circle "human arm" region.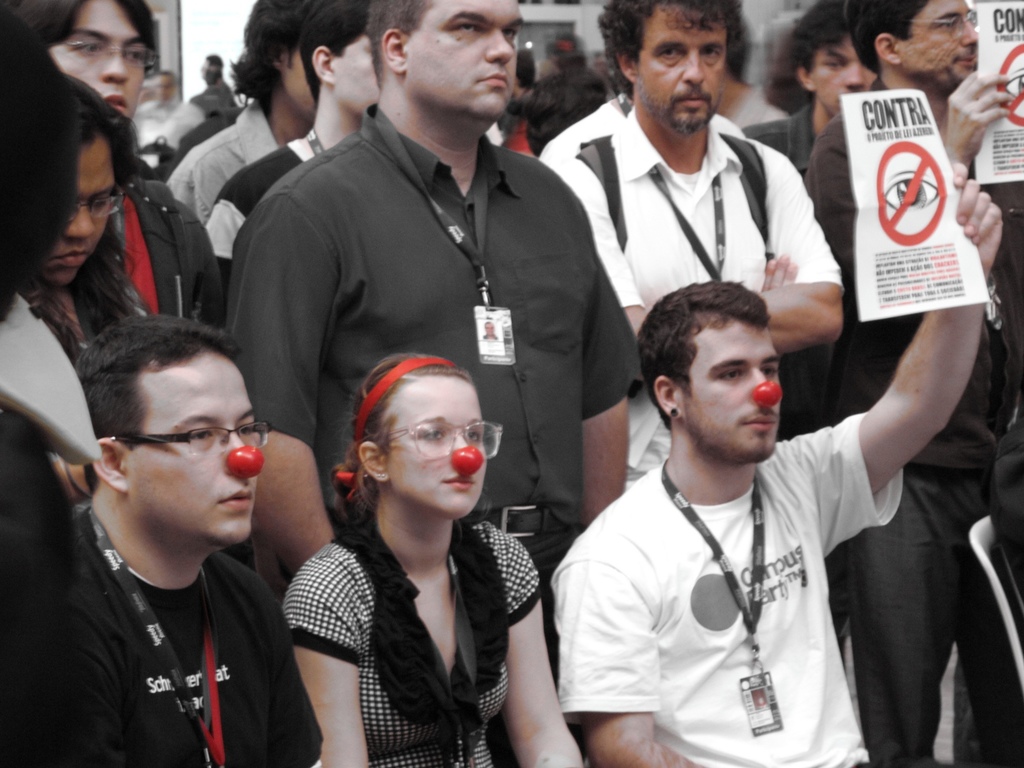
Region: <region>846, 251, 994, 526</region>.
